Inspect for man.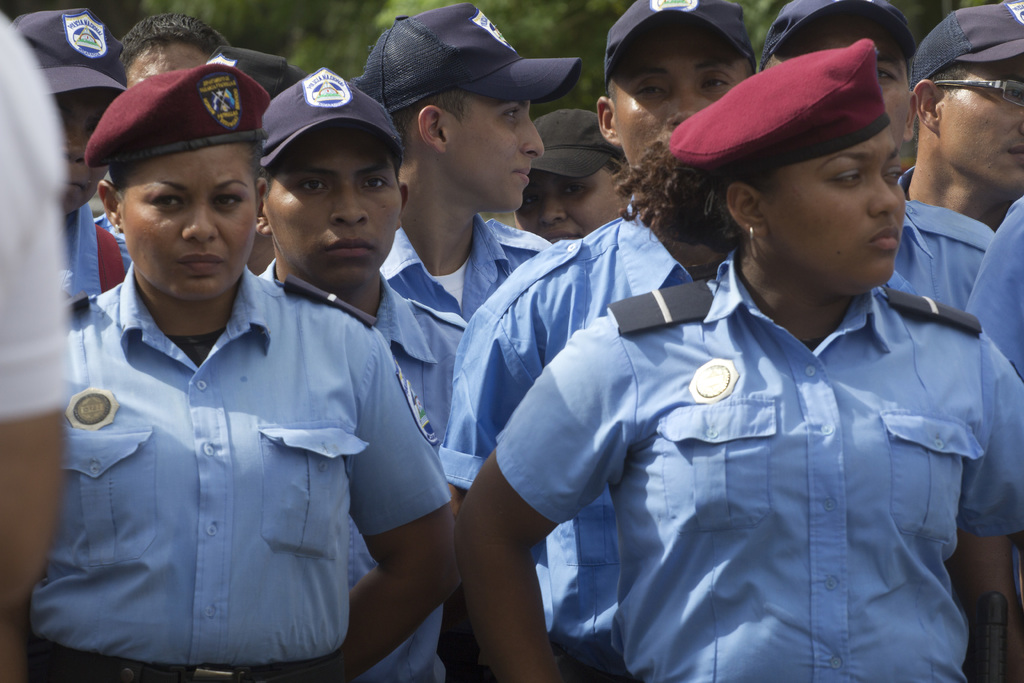
Inspection: detection(15, 10, 135, 296).
